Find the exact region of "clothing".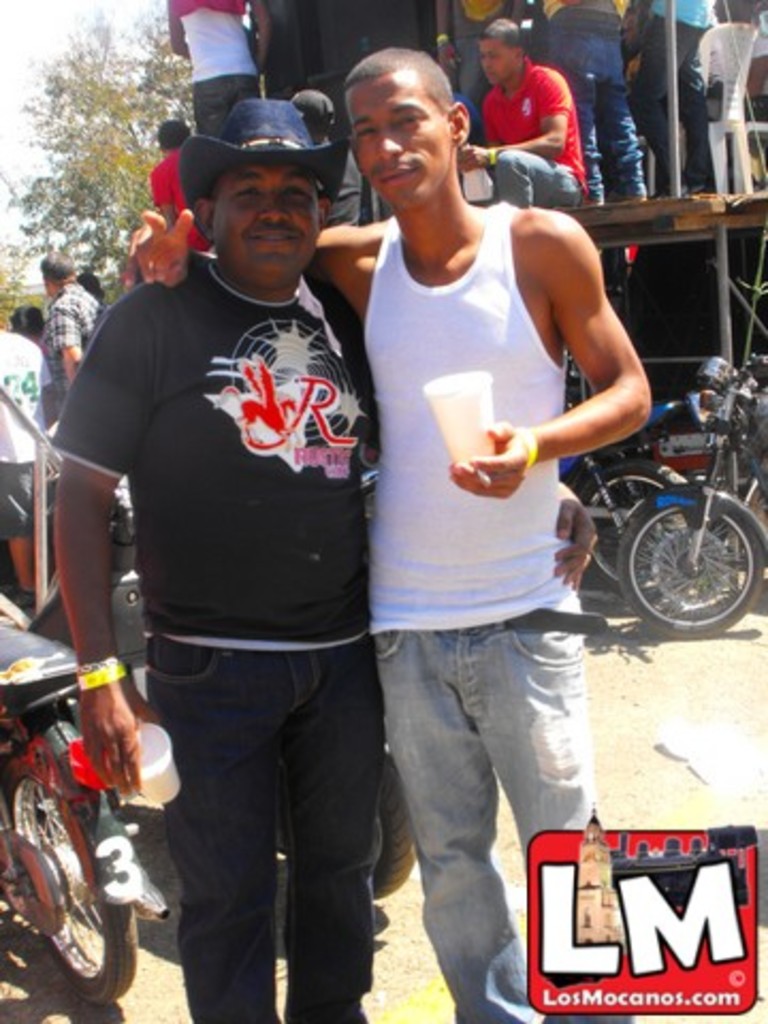
Exact region: detection(474, 53, 585, 211).
